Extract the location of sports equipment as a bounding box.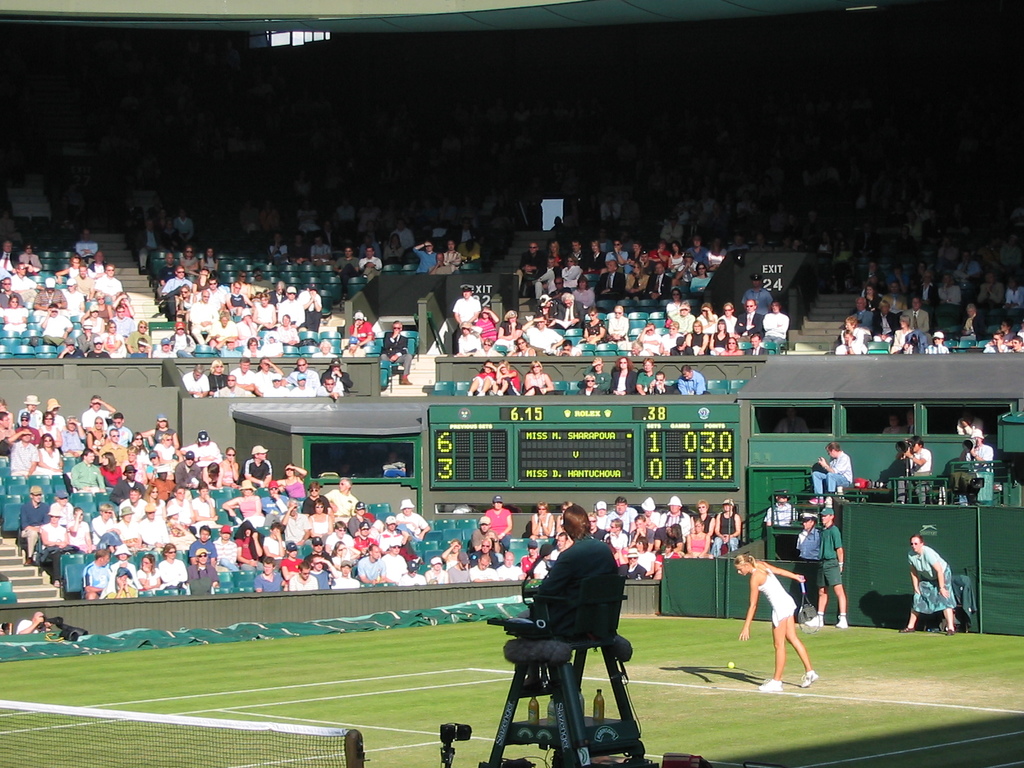
[x1=0, y1=700, x2=366, y2=767].
